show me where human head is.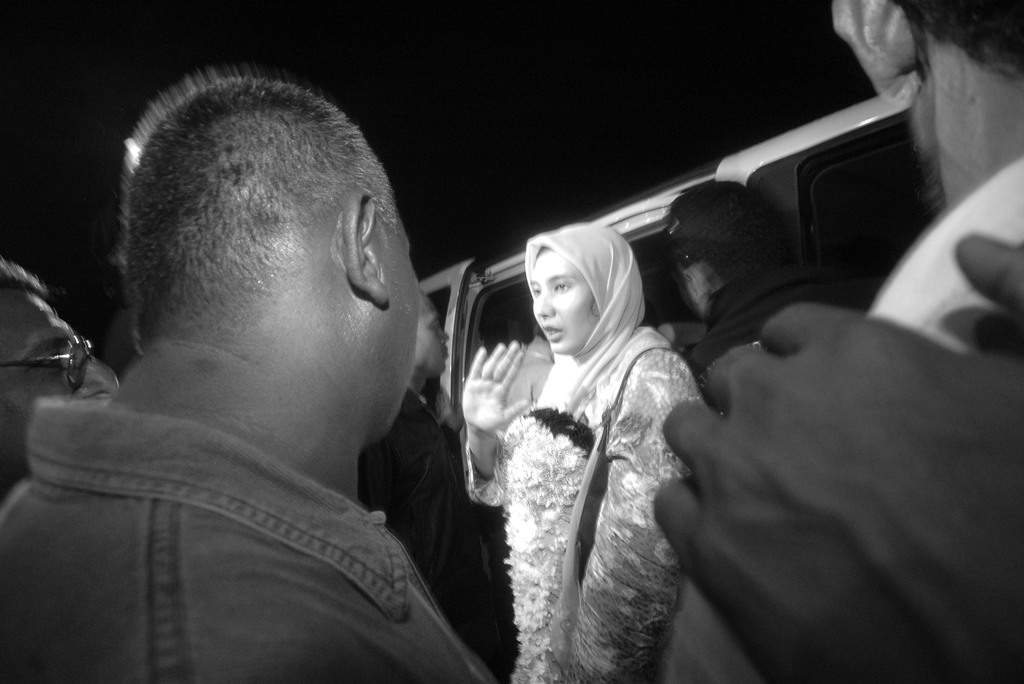
human head is at box=[0, 257, 123, 498].
